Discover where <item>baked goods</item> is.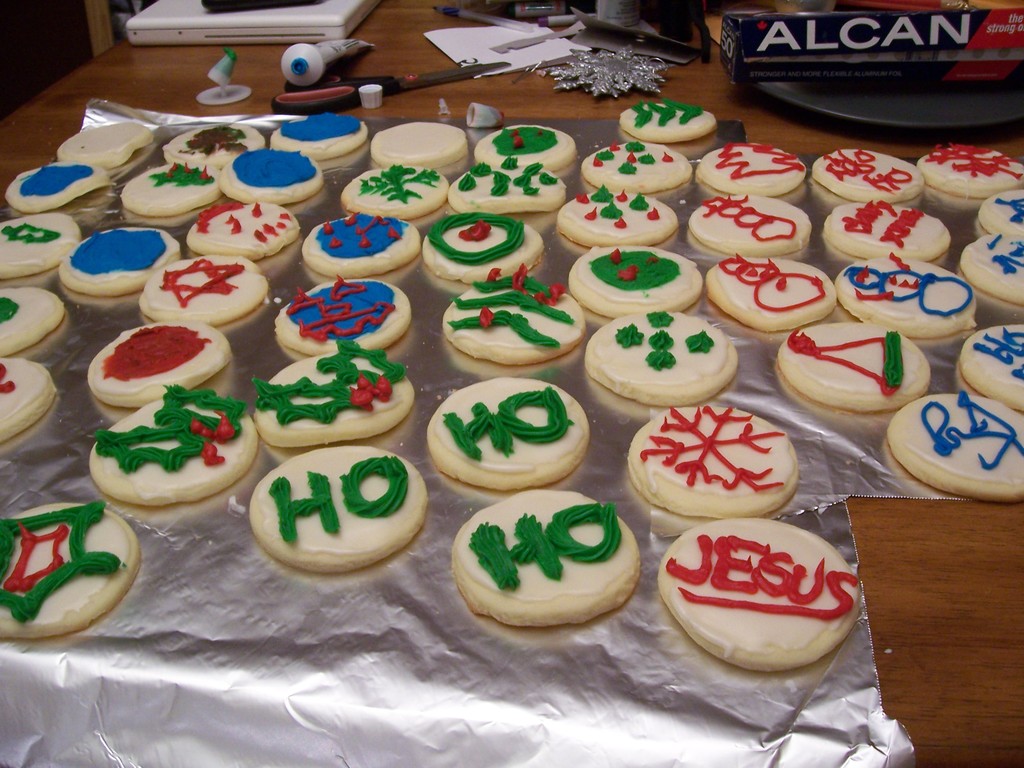
Discovered at 626 406 797 519.
